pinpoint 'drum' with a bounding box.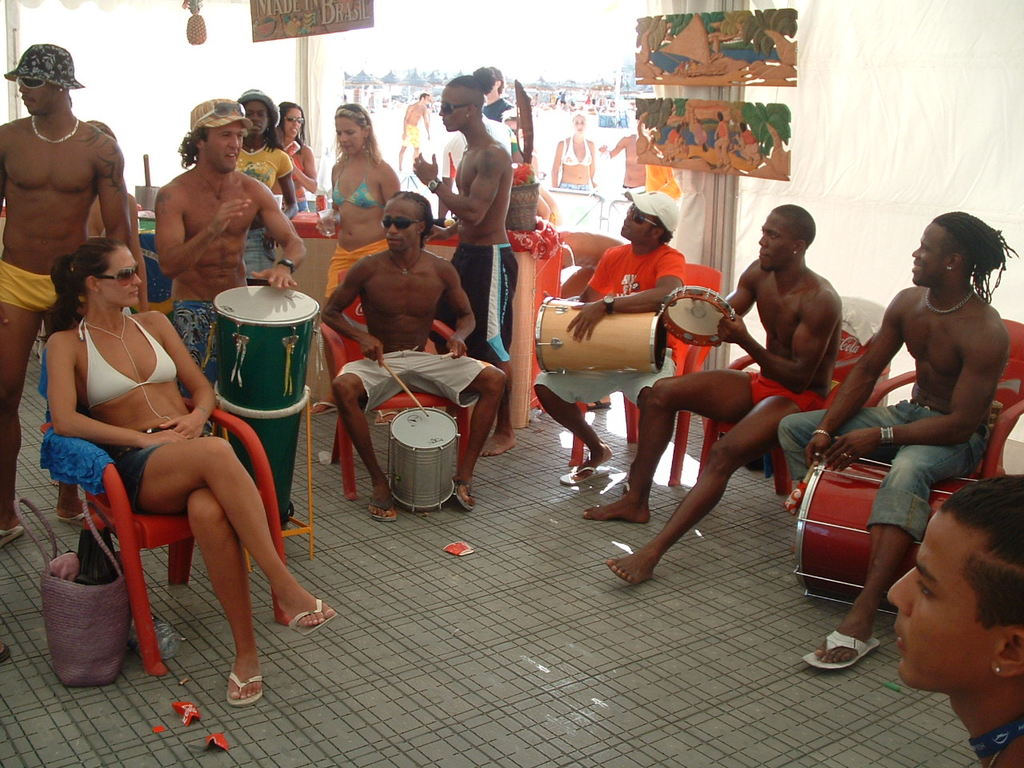
pyautogui.locateOnScreen(214, 286, 318, 534).
